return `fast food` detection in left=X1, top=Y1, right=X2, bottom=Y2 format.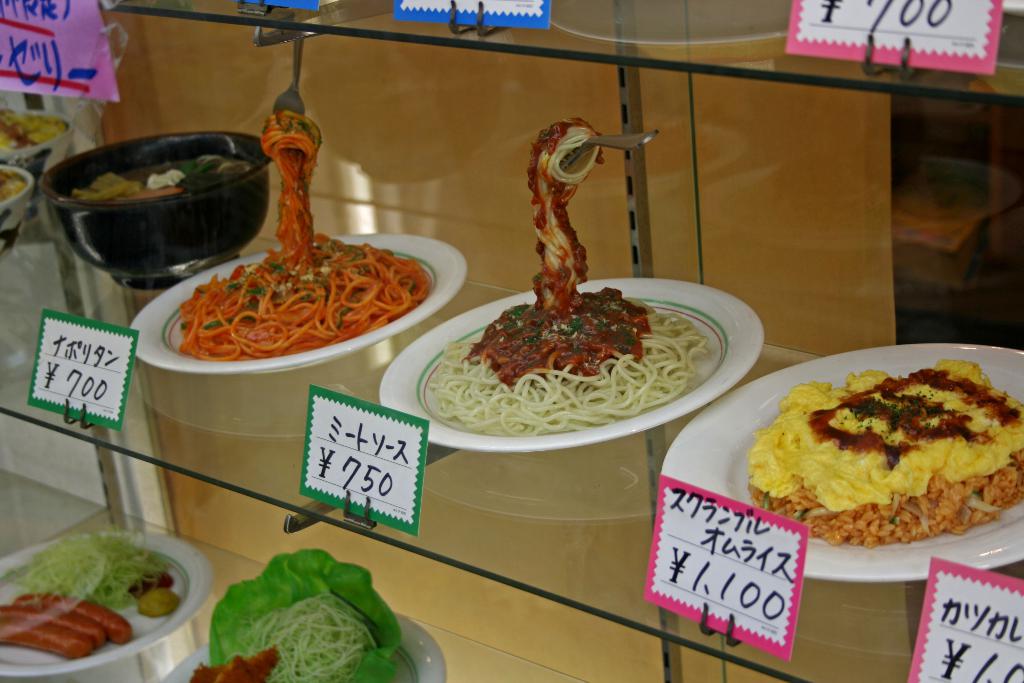
left=0, top=539, right=180, bottom=659.
